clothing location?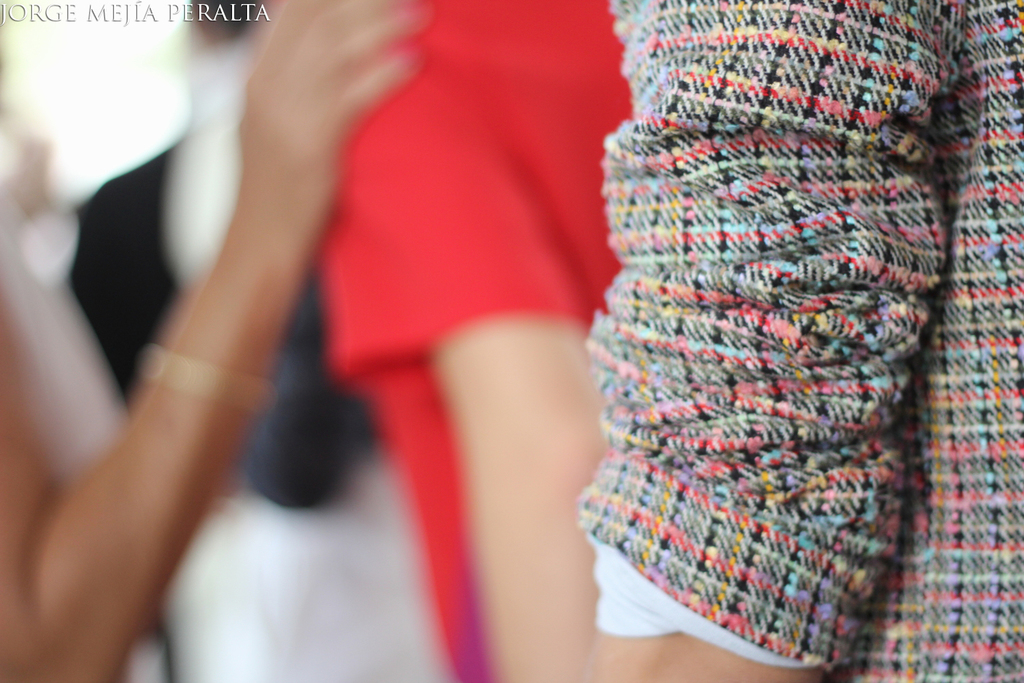
box(321, 0, 631, 682)
